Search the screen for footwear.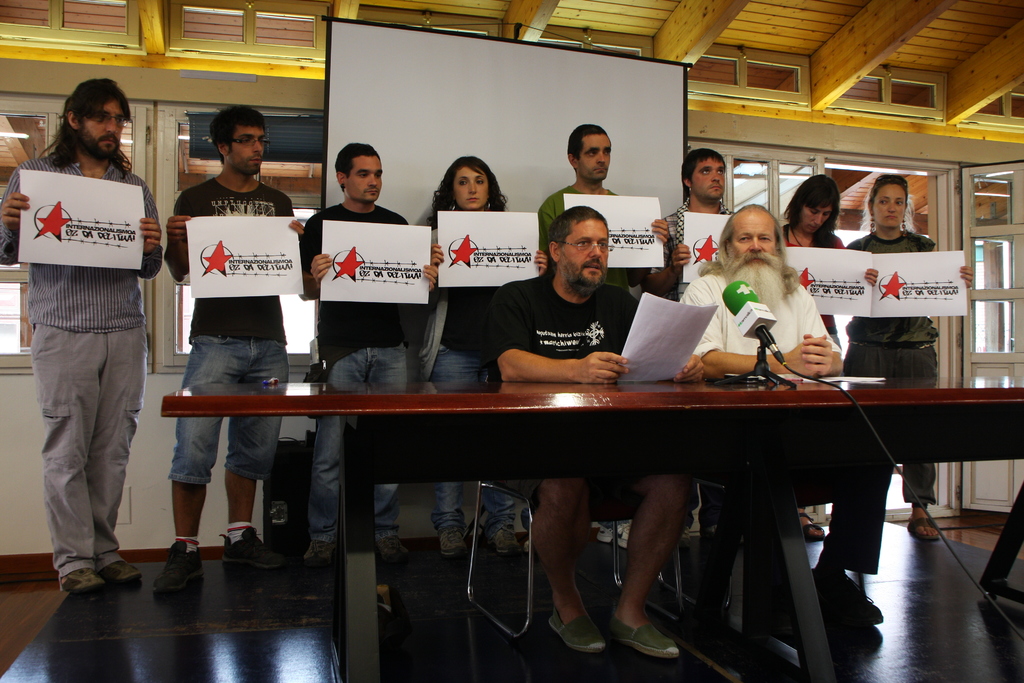
Found at bbox=[436, 516, 467, 554].
